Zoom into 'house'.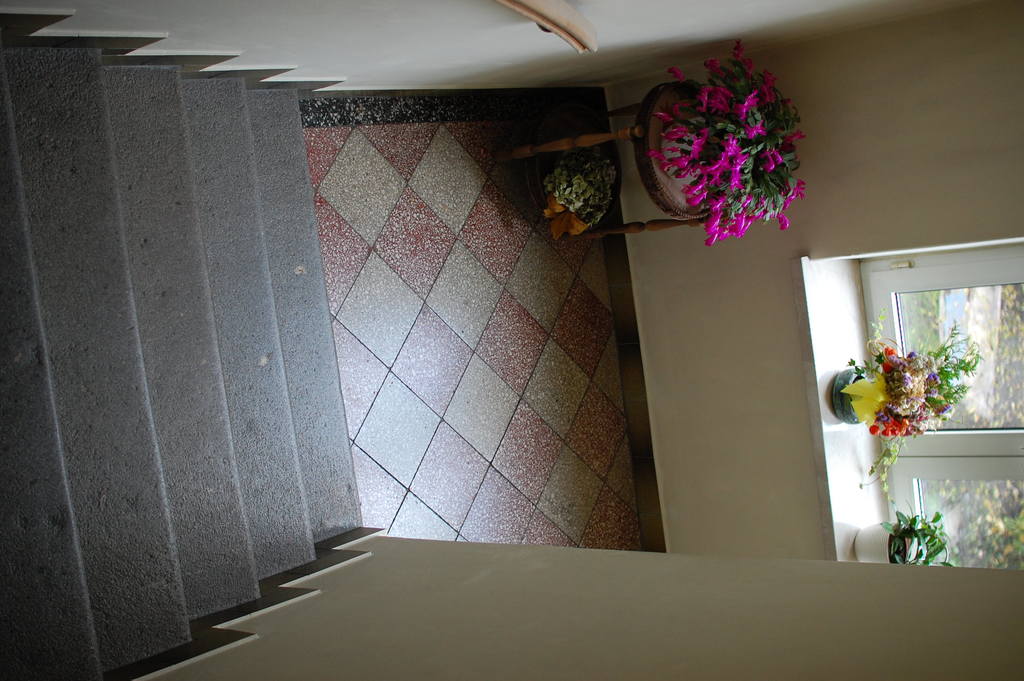
Zoom target: [x1=0, y1=0, x2=1023, y2=680].
